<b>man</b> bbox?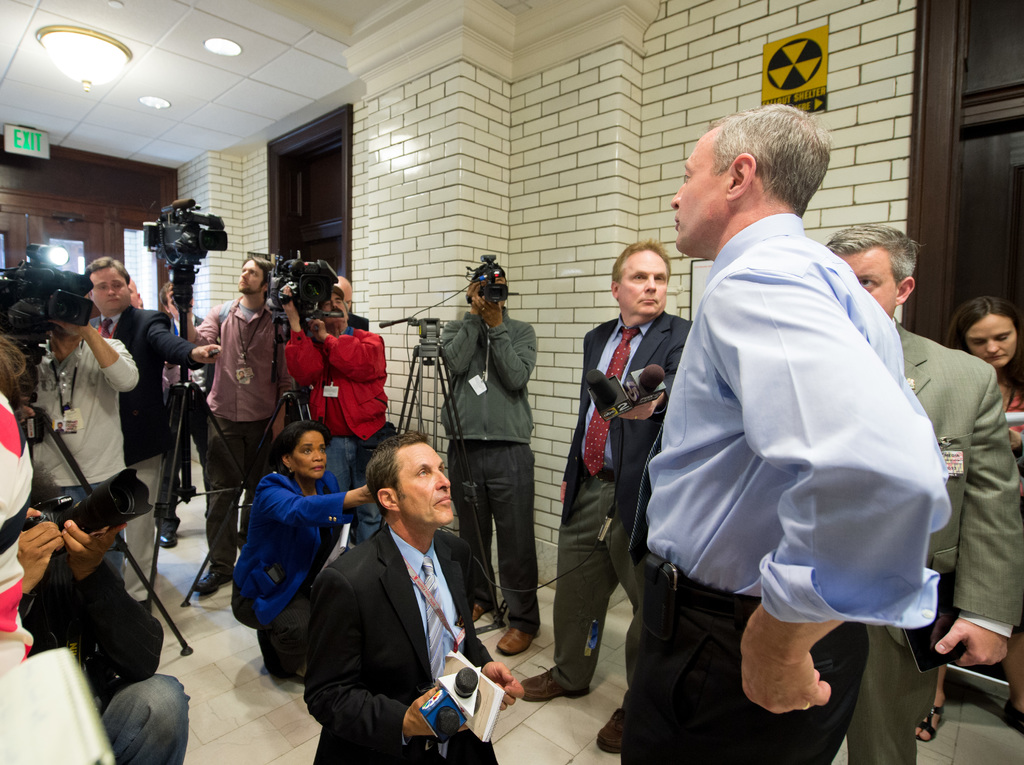
x1=518, y1=236, x2=697, y2=755
